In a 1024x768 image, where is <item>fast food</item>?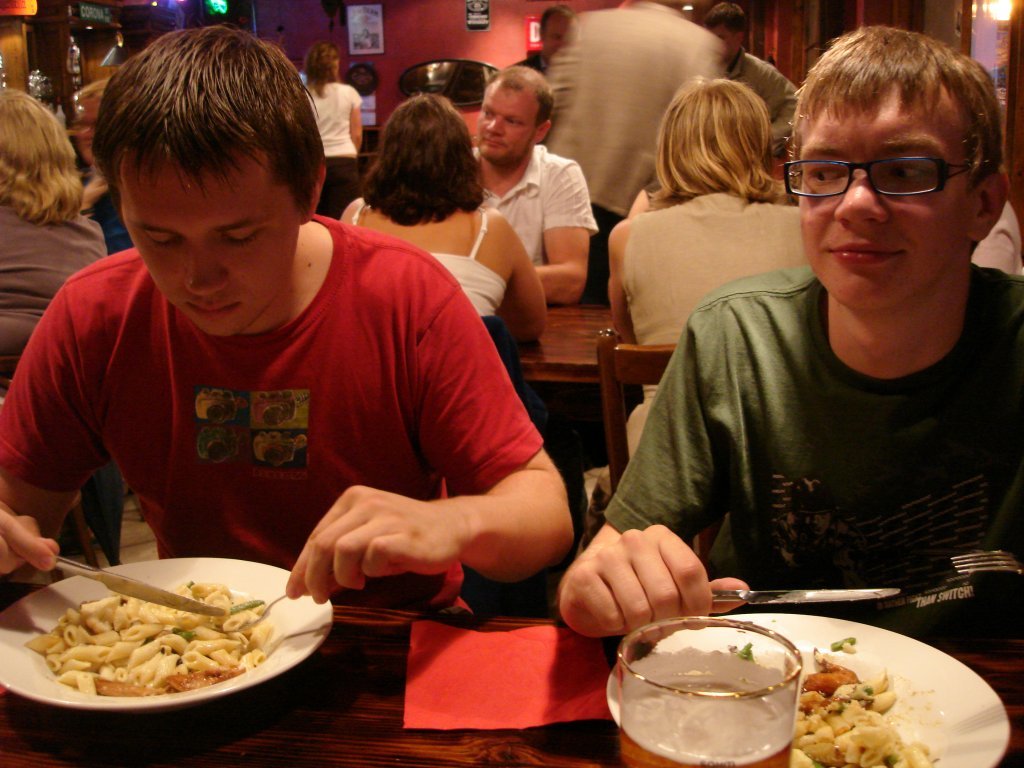
{"x1": 16, "y1": 558, "x2": 311, "y2": 730}.
